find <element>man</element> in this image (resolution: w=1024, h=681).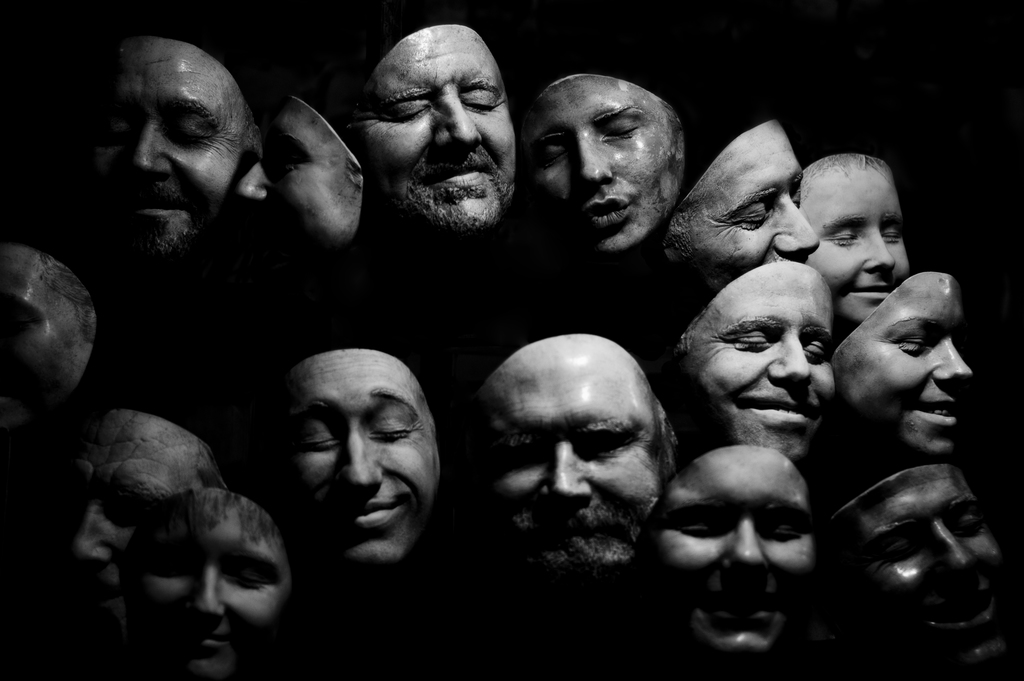
x1=662 y1=119 x2=822 y2=301.
